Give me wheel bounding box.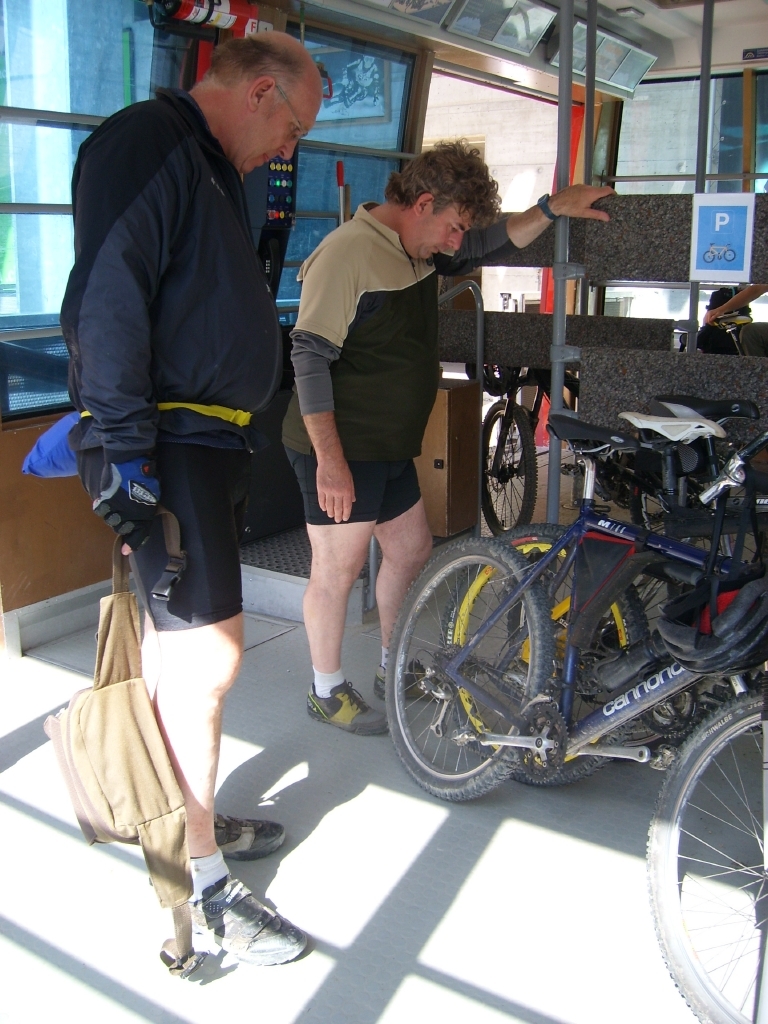
left=610, top=687, right=690, bottom=758.
